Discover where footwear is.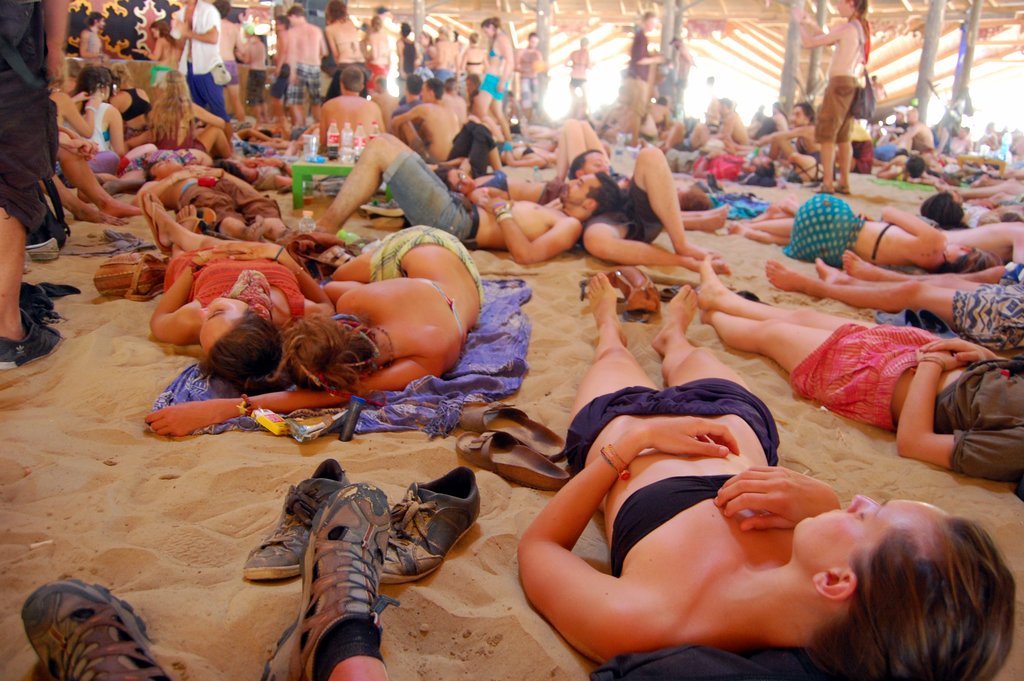
Discovered at left=452, top=400, right=566, bottom=465.
